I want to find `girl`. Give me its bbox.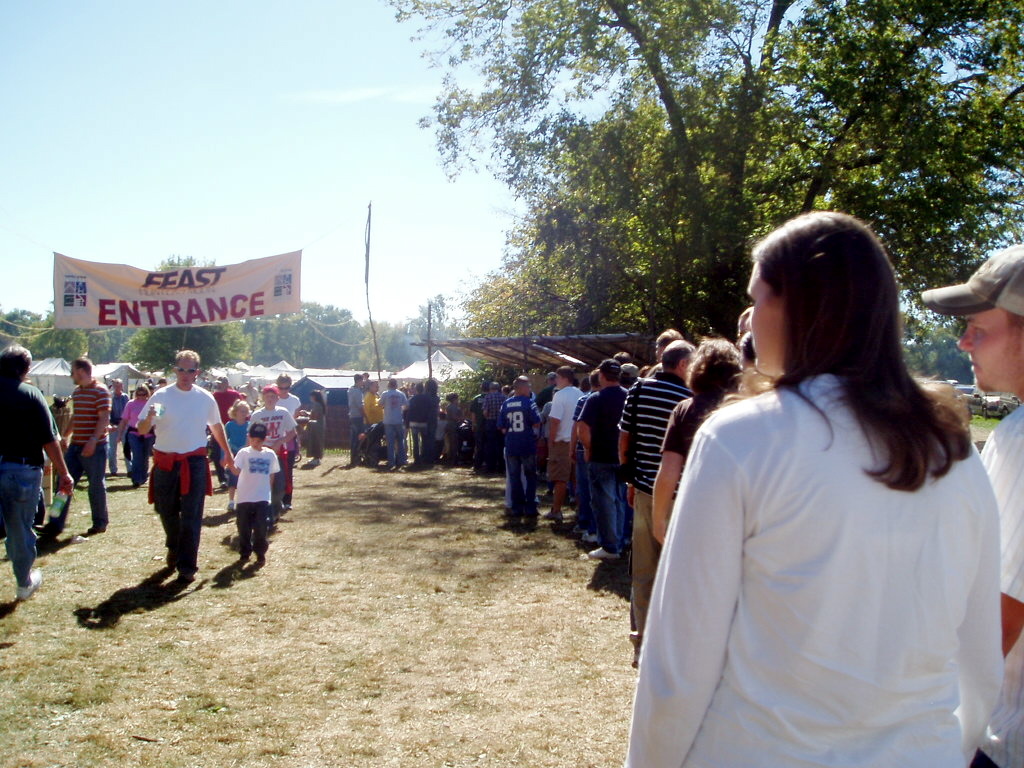
crop(447, 392, 464, 463).
